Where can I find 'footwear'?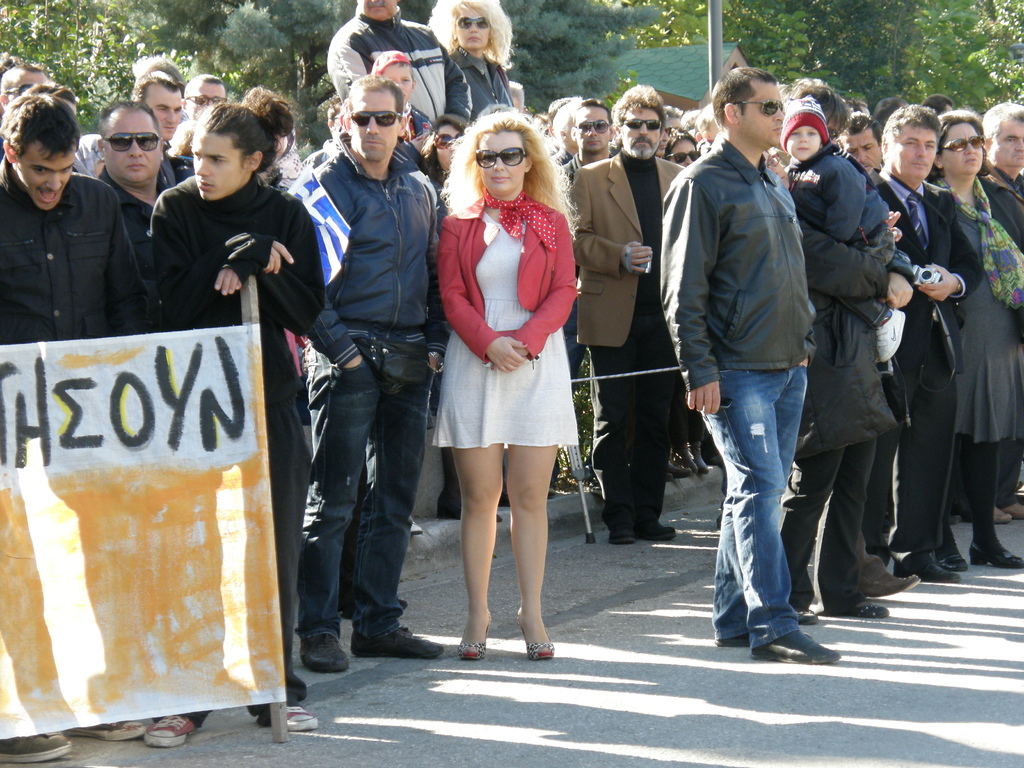
You can find it at {"left": 992, "top": 504, "right": 1013, "bottom": 525}.
